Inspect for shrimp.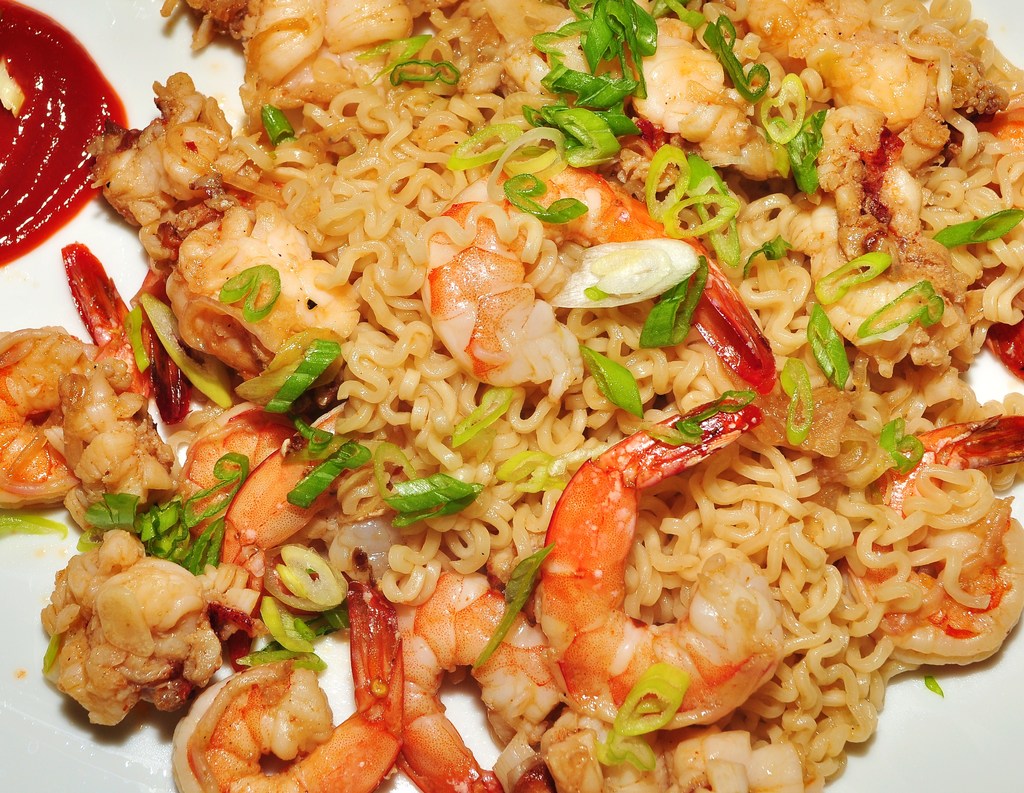
Inspection: crop(421, 156, 776, 396).
